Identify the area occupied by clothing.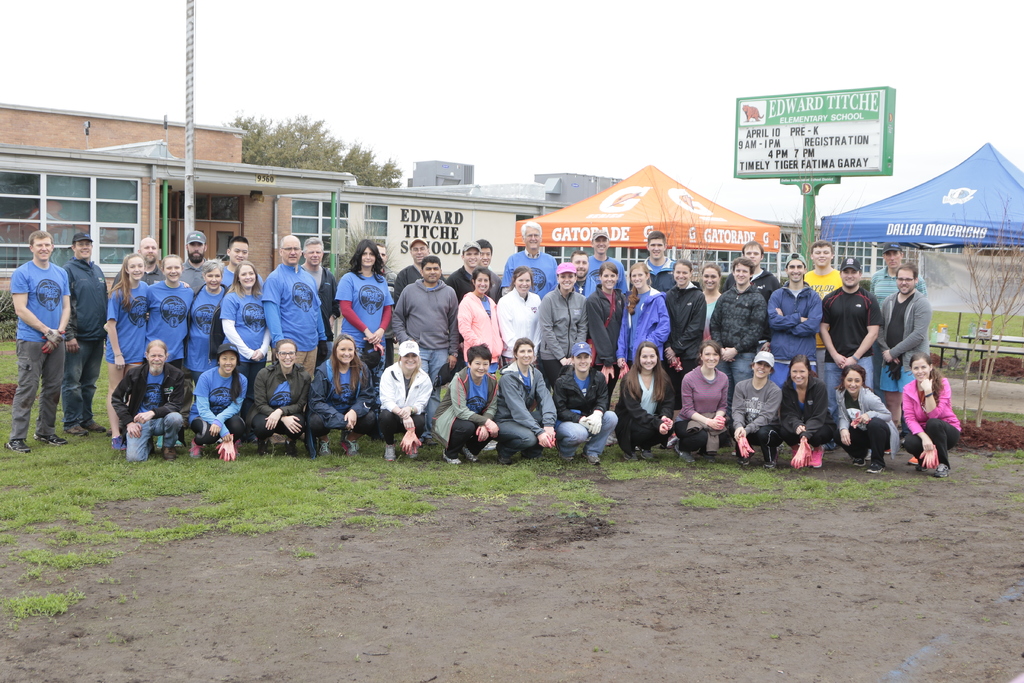
Area: {"x1": 825, "y1": 390, "x2": 906, "y2": 462}.
